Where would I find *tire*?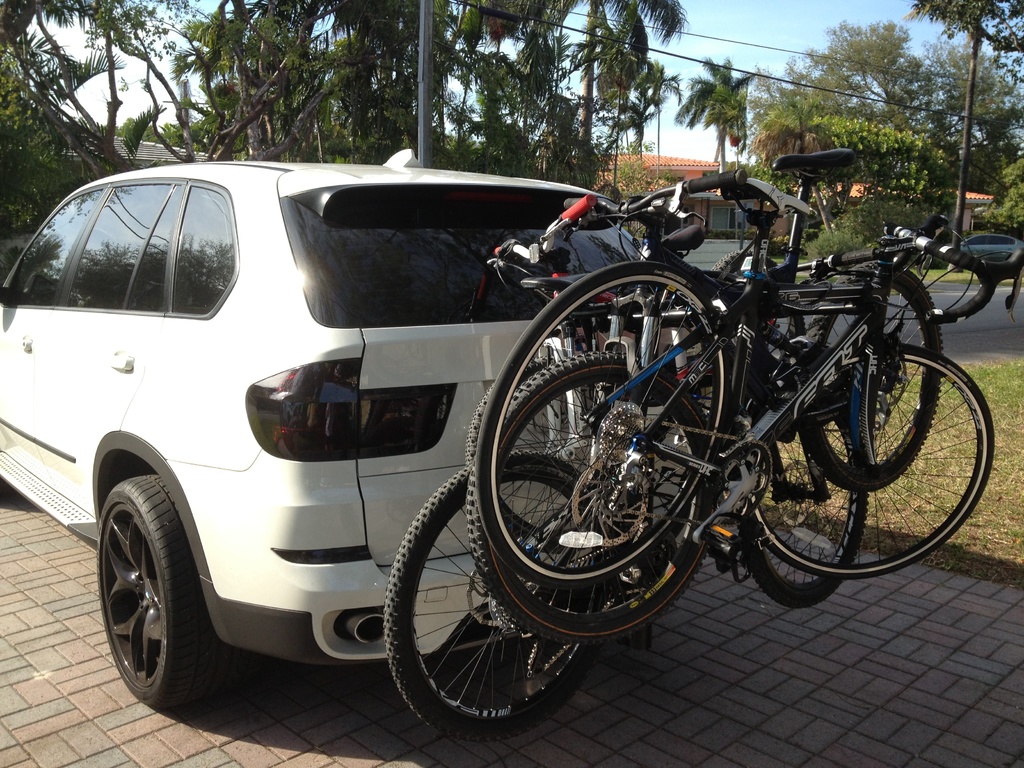
At (93,475,228,706).
